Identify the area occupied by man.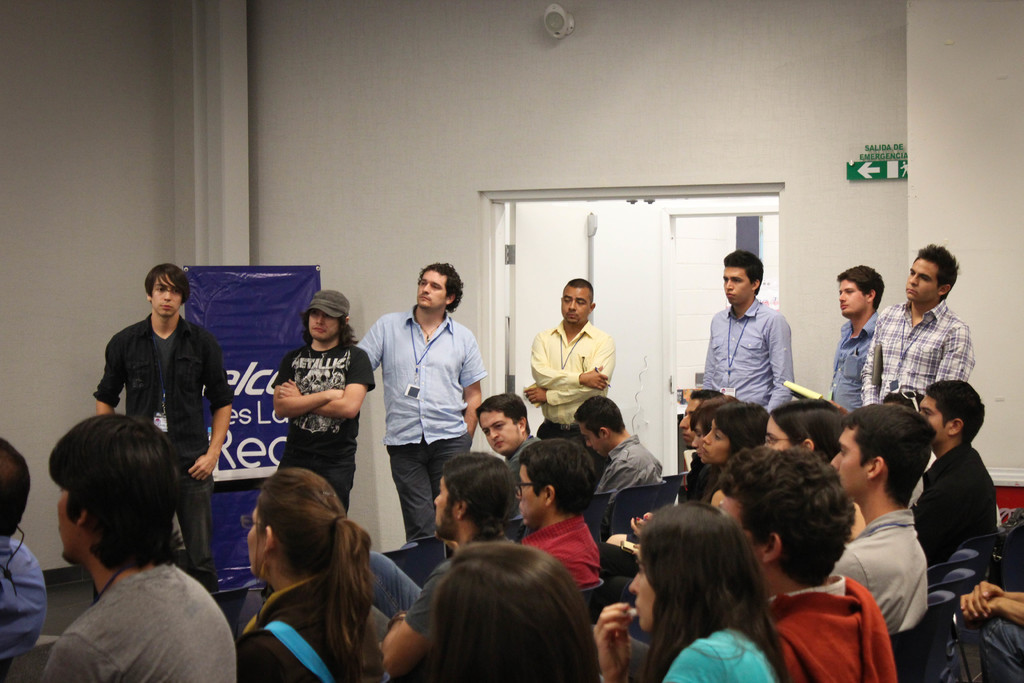
Area: Rect(917, 381, 1000, 571).
